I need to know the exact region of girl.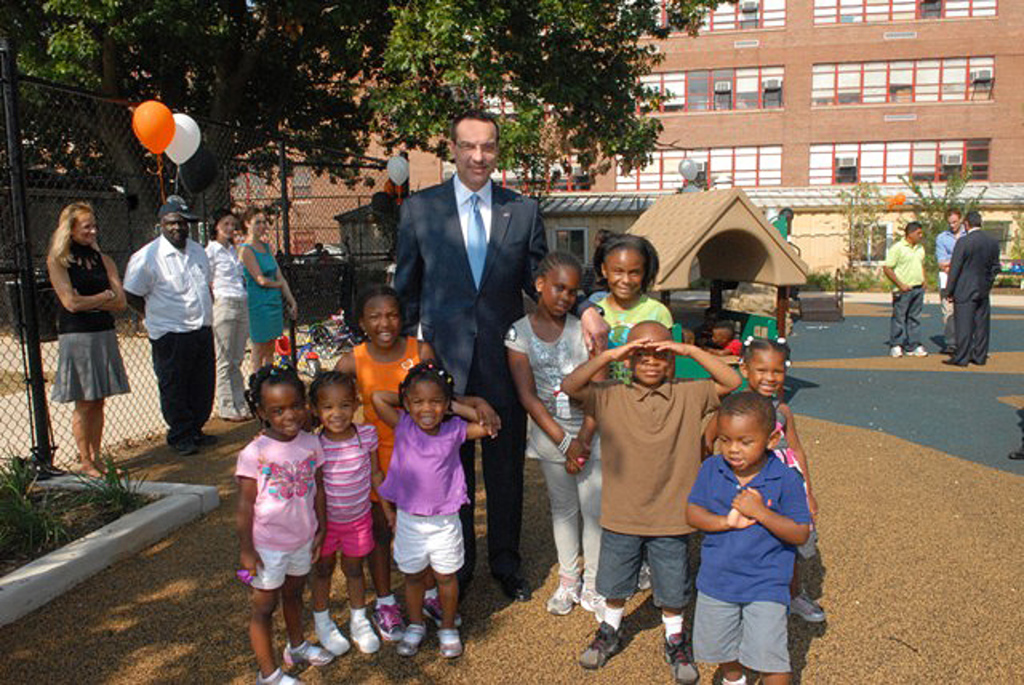
Region: (501, 258, 622, 624).
